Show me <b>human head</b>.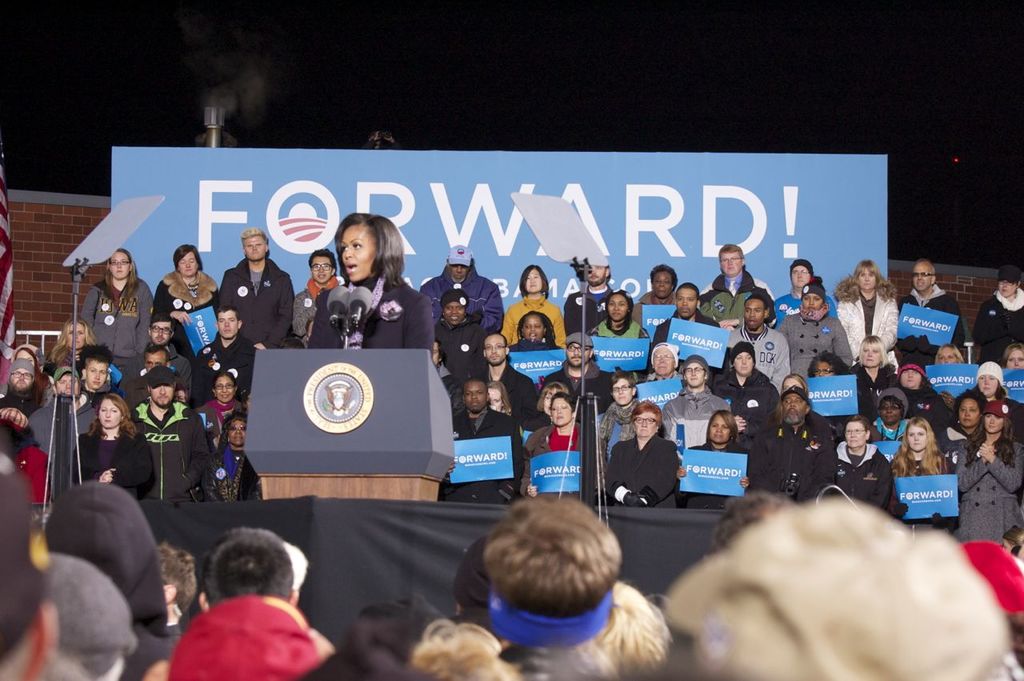
<b>human head</b> is here: crop(173, 243, 199, 278).
